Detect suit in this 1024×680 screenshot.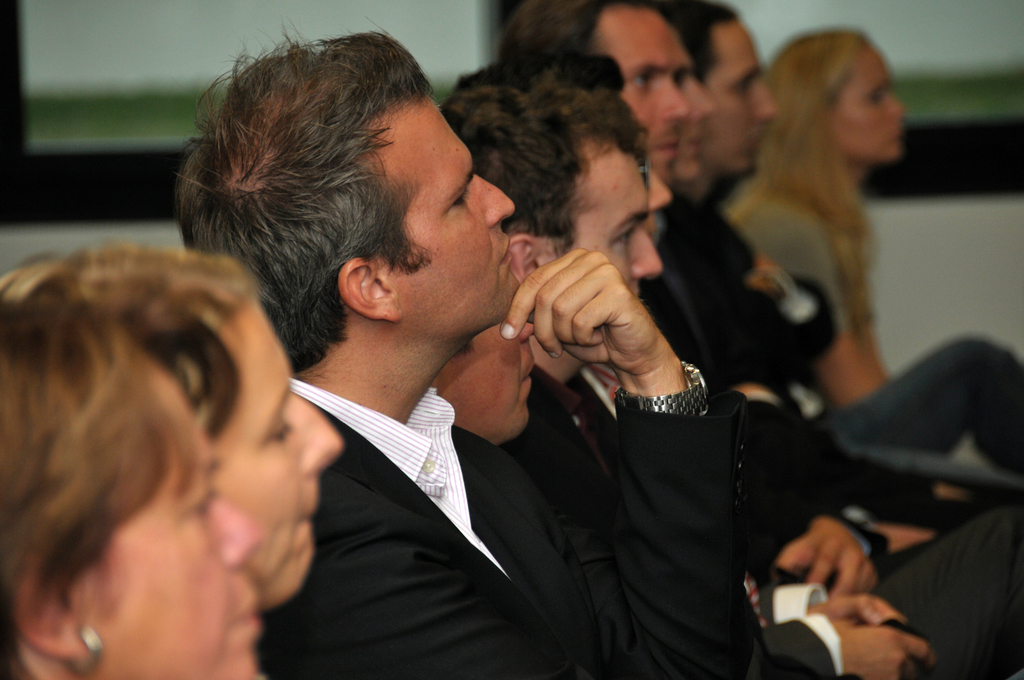
Detection: bbox=[518, 371, 826, 579].
